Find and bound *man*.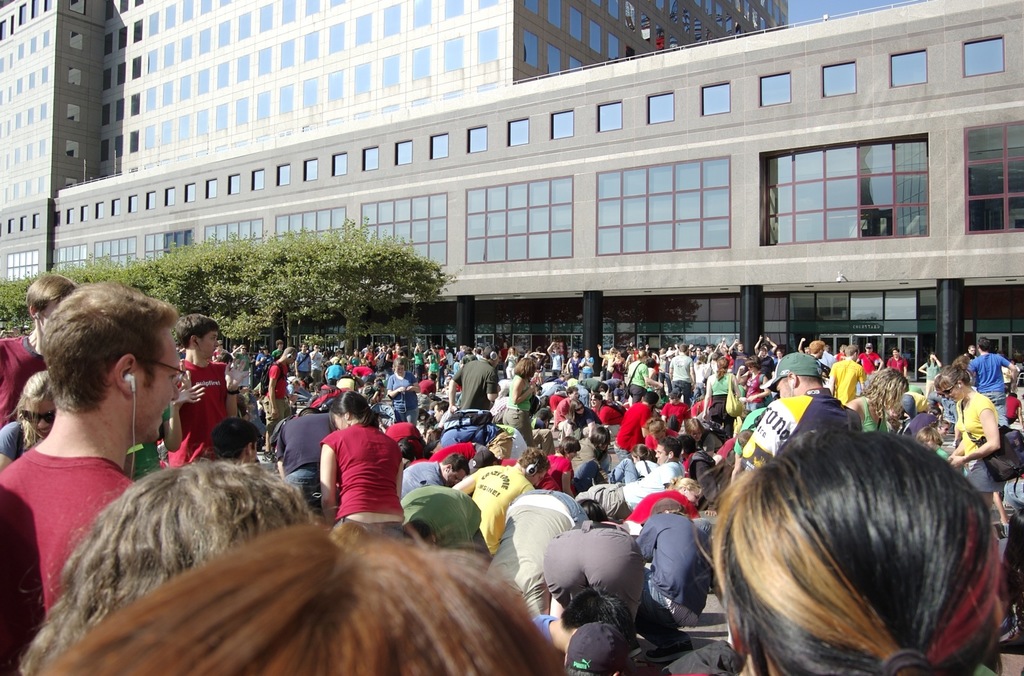
Bound: [left=399, top=454, right=467, bottom=498].
